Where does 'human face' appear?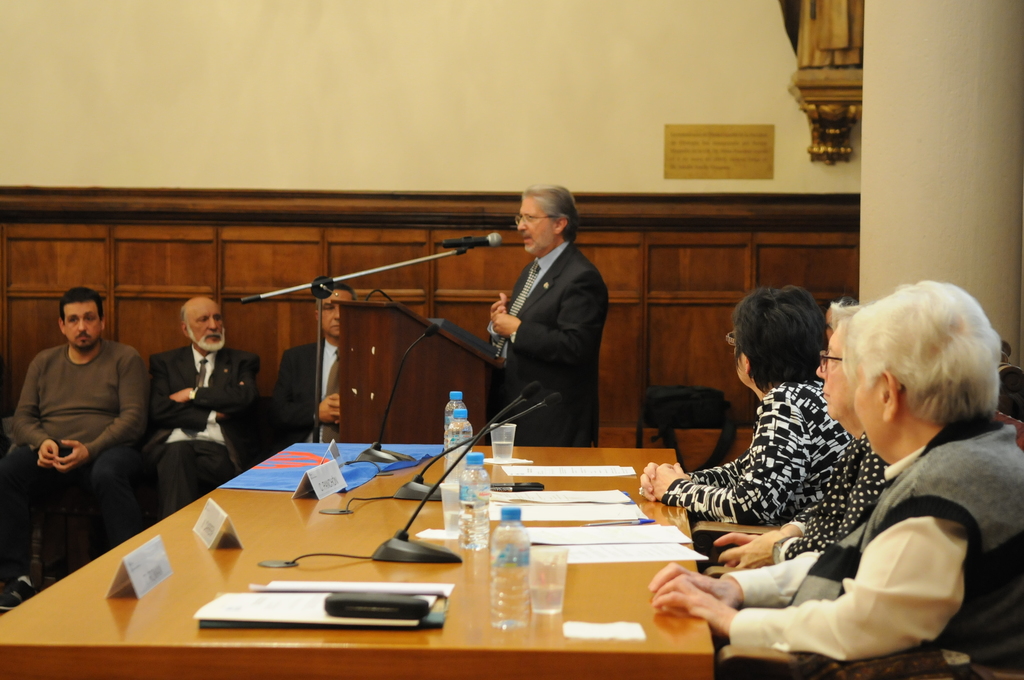
Appears at box=[62, 304, 101, 350].
